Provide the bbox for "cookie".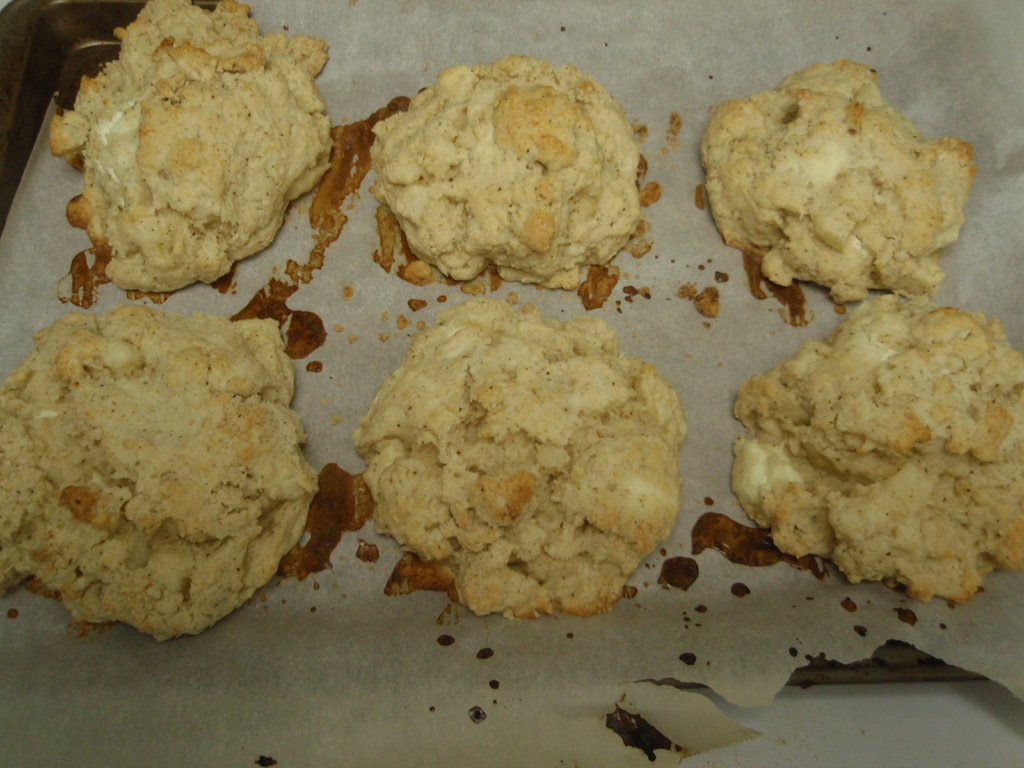
detection(723, 290, 1023, 609).
